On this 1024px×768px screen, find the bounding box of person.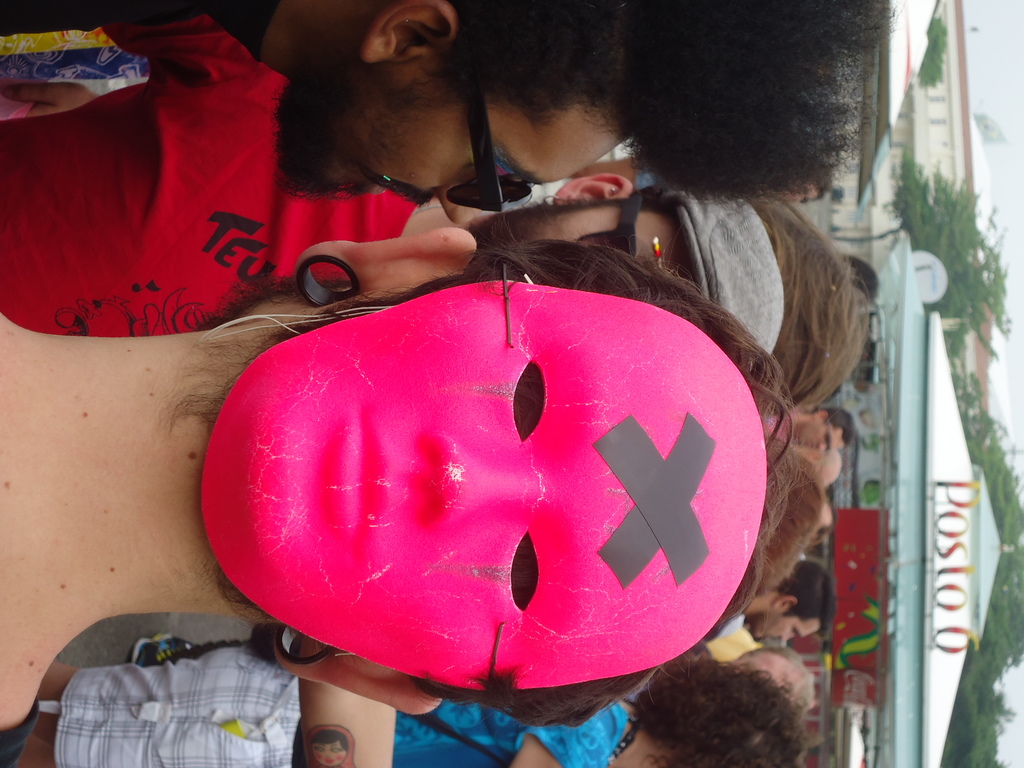
Bounding box: crop(0, 0, 895, 204).
